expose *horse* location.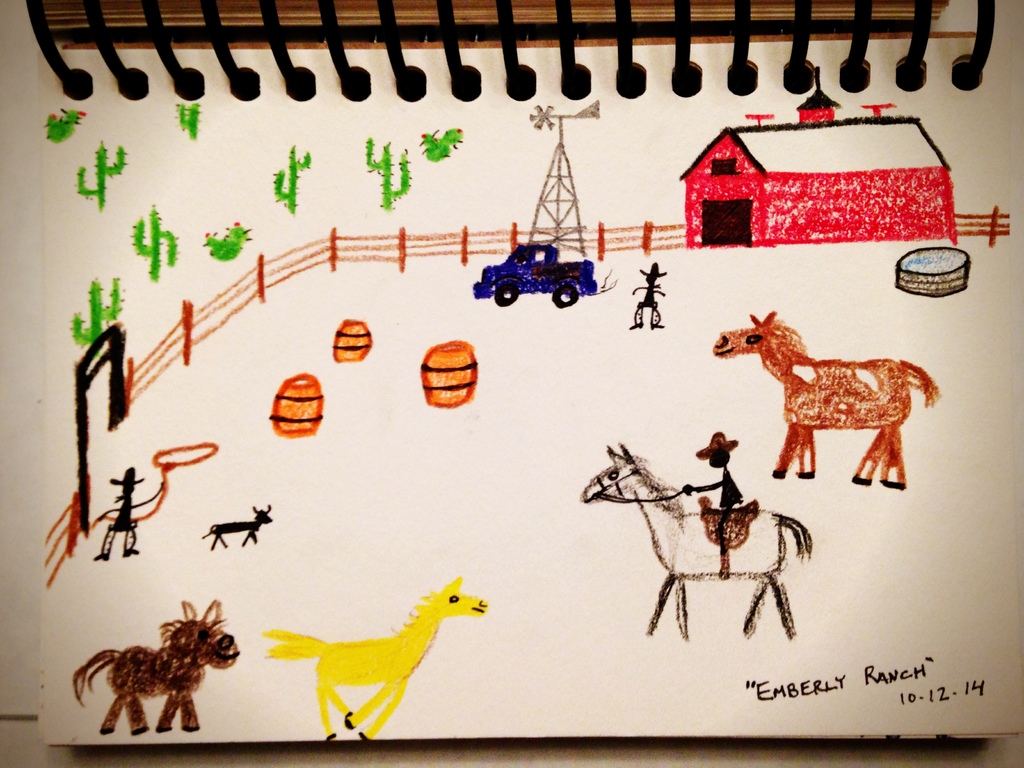
Exposed at locate(72, 601, 239, 739).
